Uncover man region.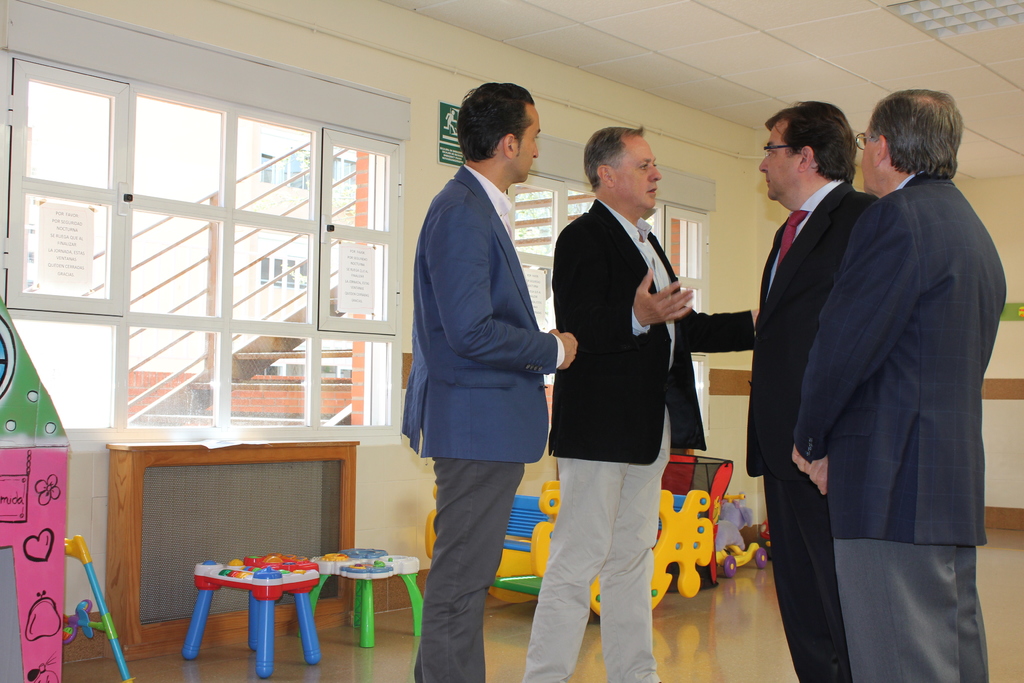
Uncovered: <bbox>394, 78, 584, 648</bbox>.
